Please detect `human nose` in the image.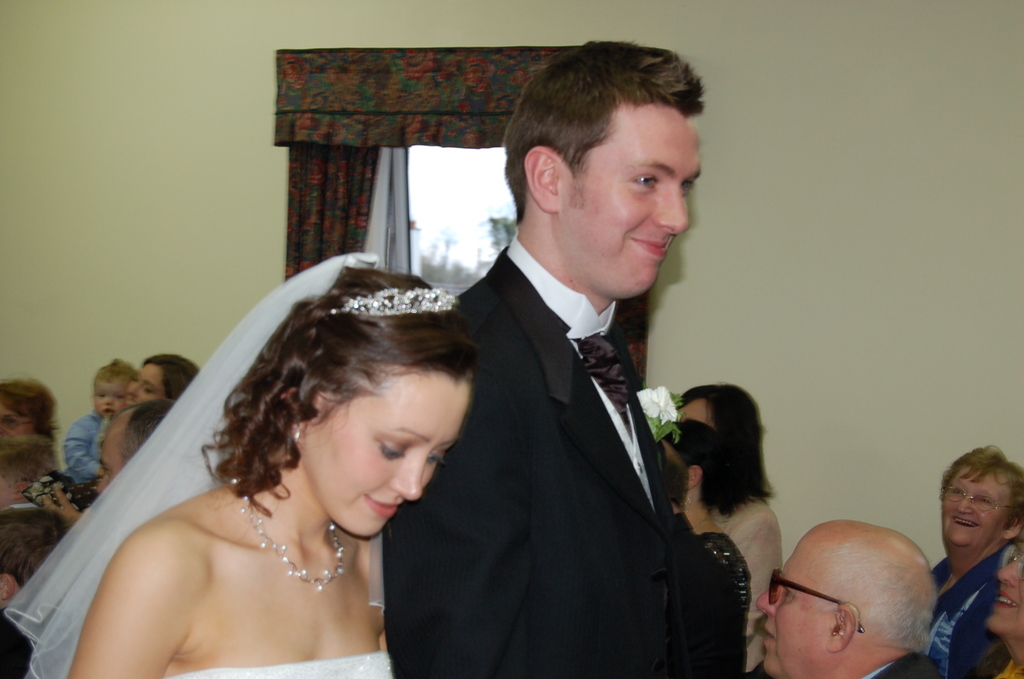
[956, 495, 975, 519].
